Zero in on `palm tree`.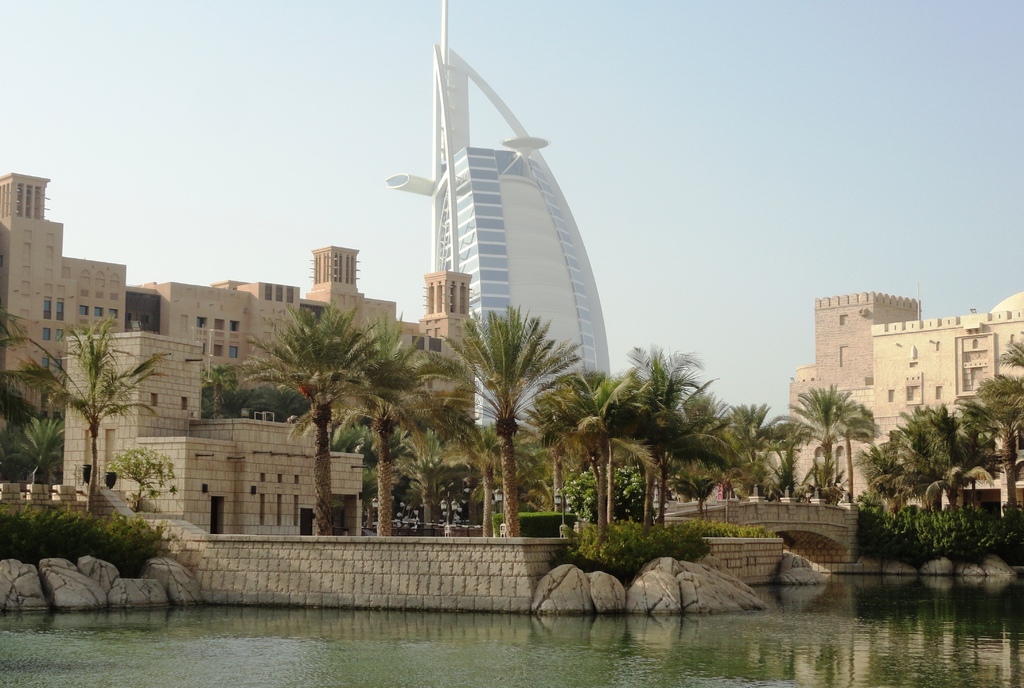
Zeroed in: box=[727, 397, 803, 508].
